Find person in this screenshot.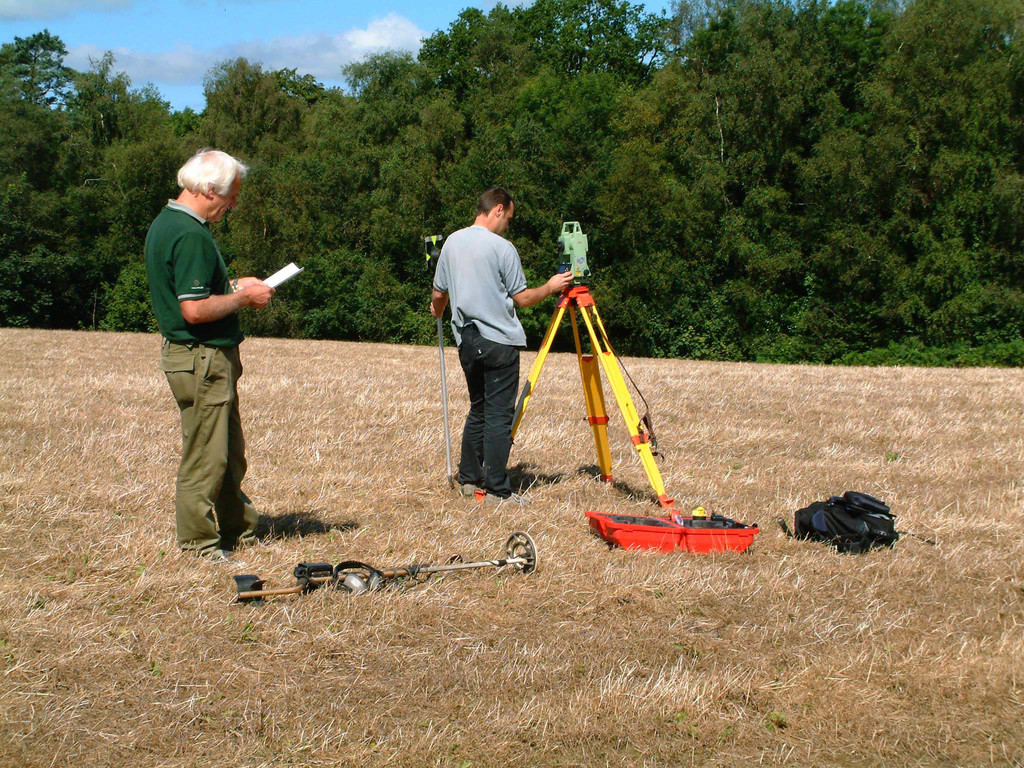
The bounding box for person is (428,188,582,496).
